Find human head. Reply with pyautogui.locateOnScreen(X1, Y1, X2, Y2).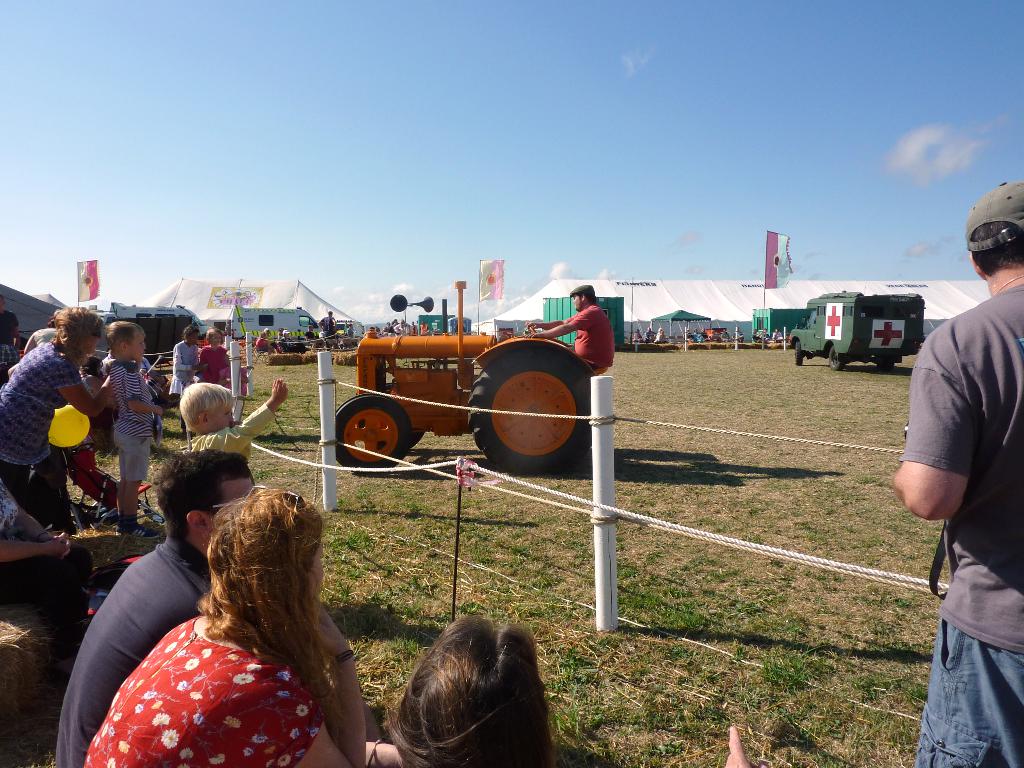
pyautogui.locateOnScreen(179, 380, 236, 434).
